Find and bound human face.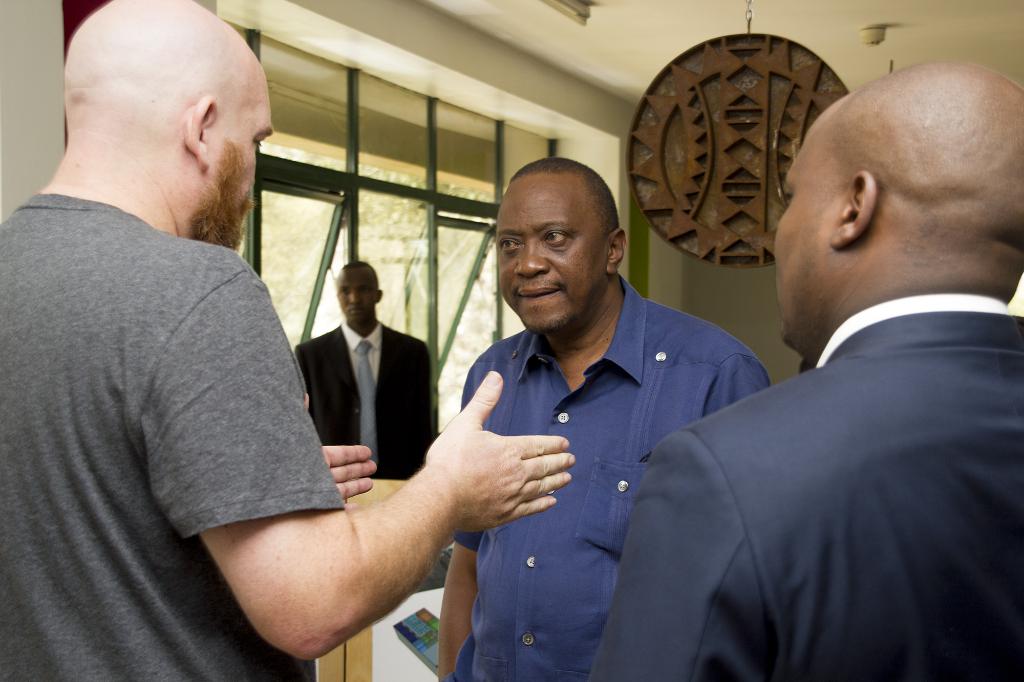
Bound: 496,186,608,329.
